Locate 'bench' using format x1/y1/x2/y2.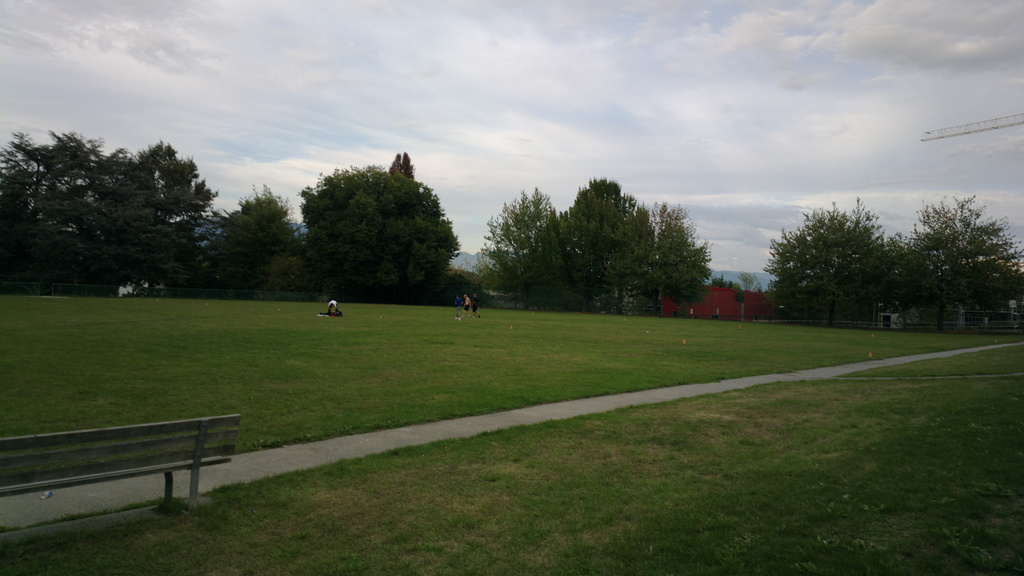
3/417/241/519.
